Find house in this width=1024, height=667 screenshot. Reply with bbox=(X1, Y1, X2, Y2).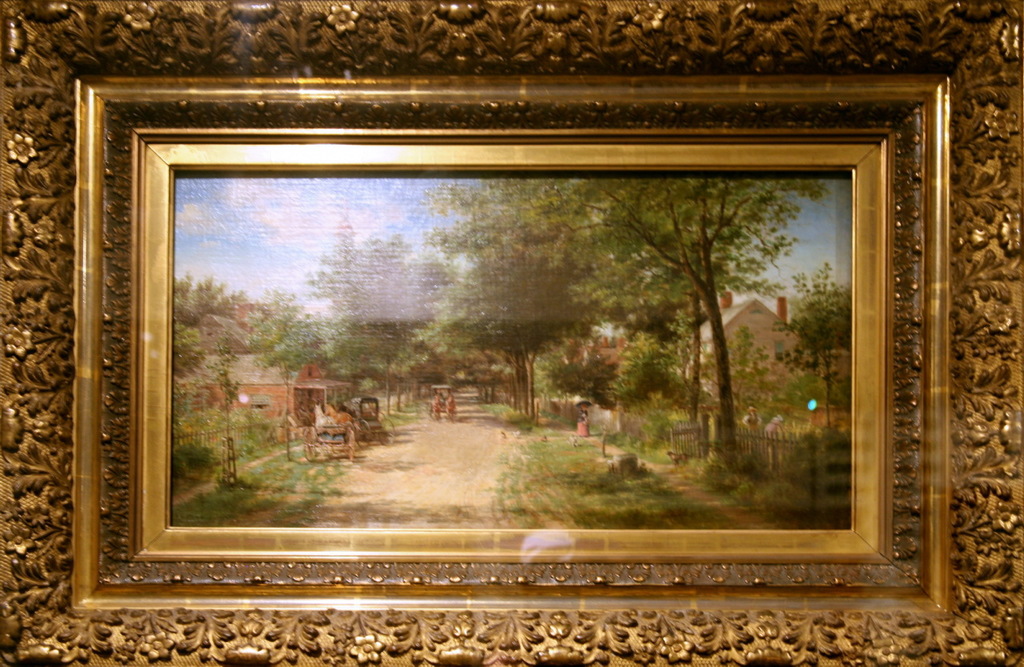
bbox=(681, 294, 841, 377).
